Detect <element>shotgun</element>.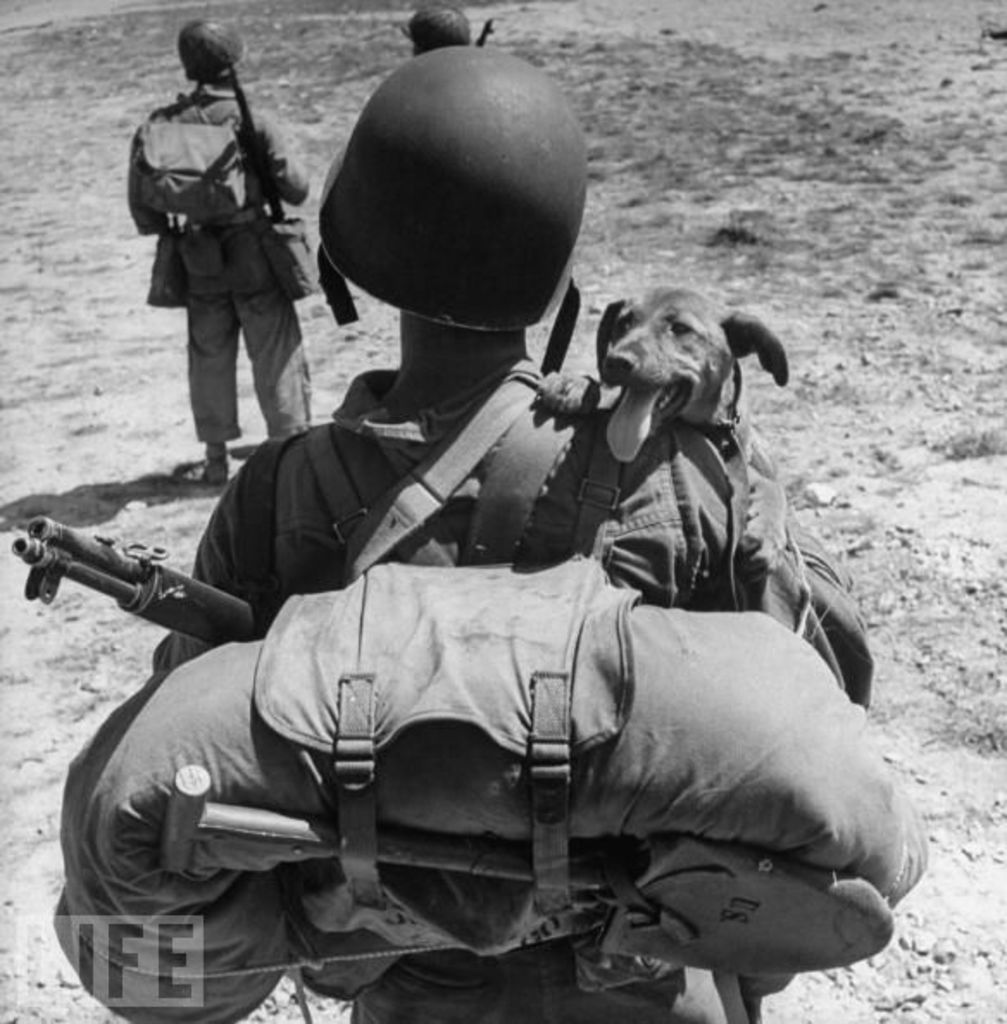
Detected at <bbox>228, 62, 293, 229</bbox>.
